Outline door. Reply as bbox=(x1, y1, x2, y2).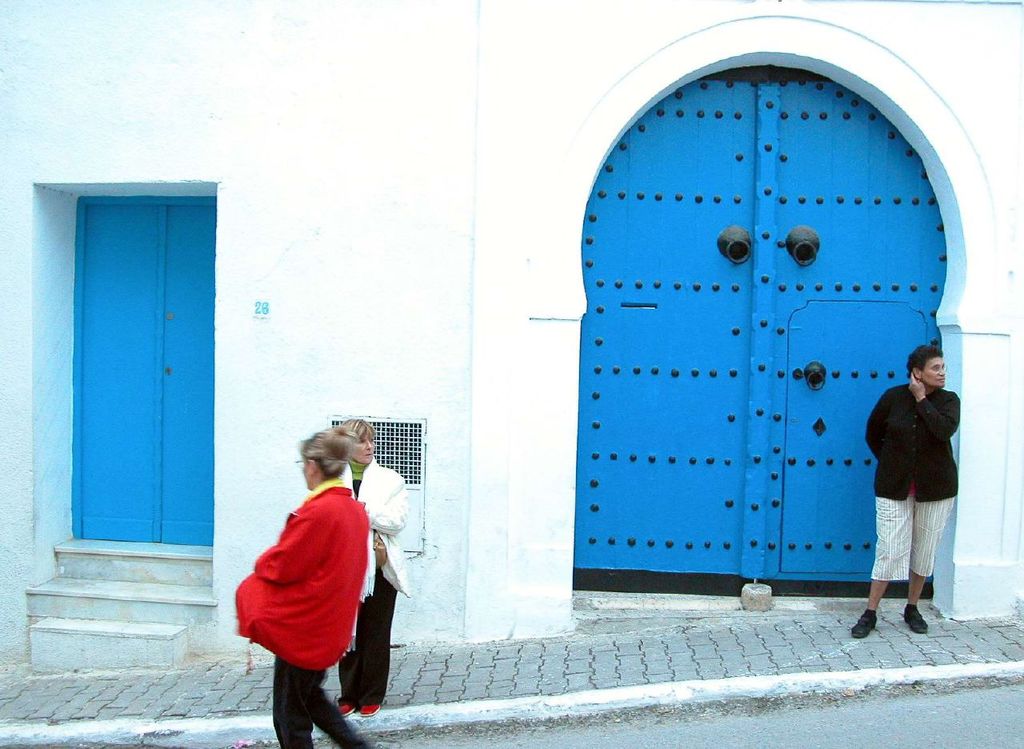
bbox=(583, 31, 974, 558).
